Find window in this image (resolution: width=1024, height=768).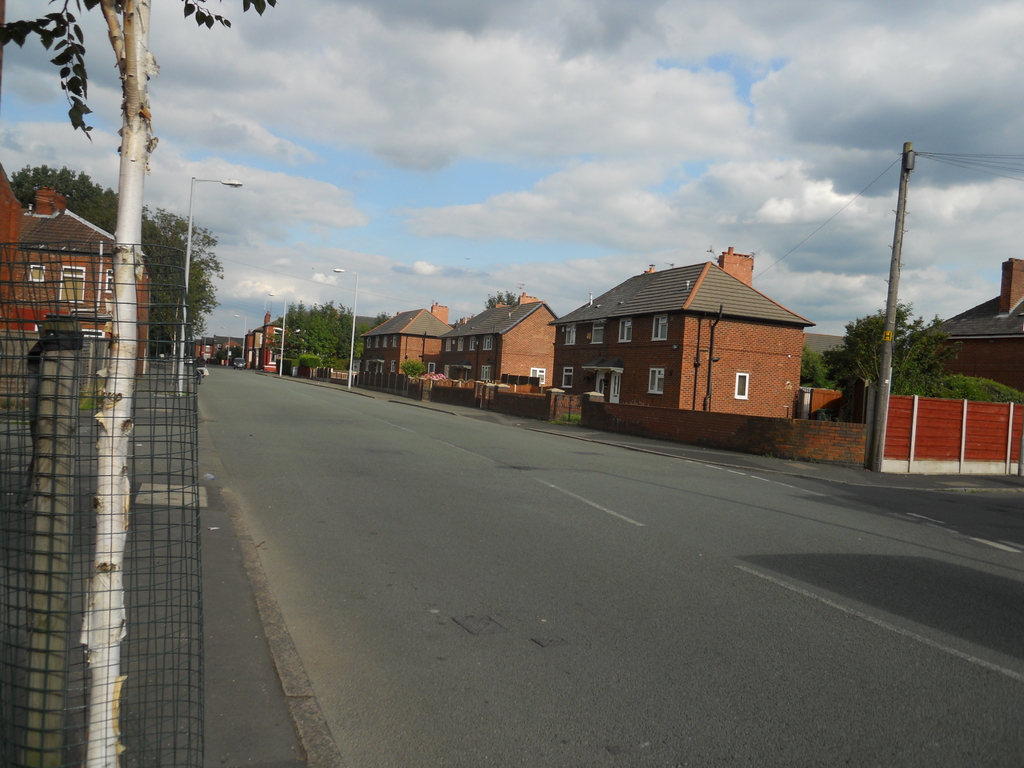
left=650, top=309, right=670, bottom=344.
